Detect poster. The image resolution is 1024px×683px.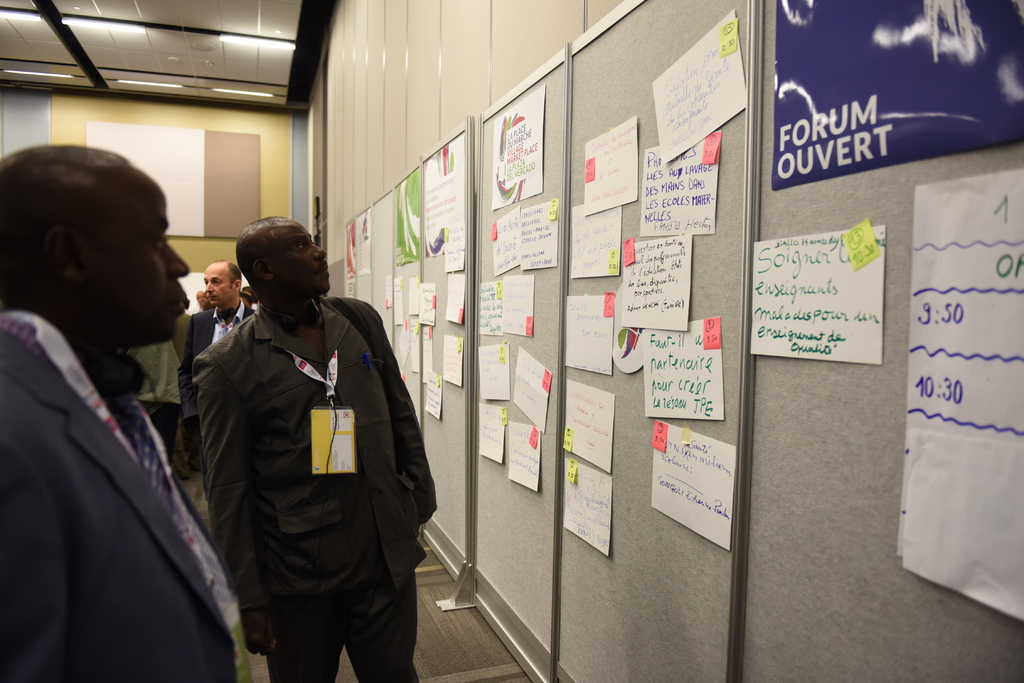
left=424, top=138, right=468, bottom=268.
